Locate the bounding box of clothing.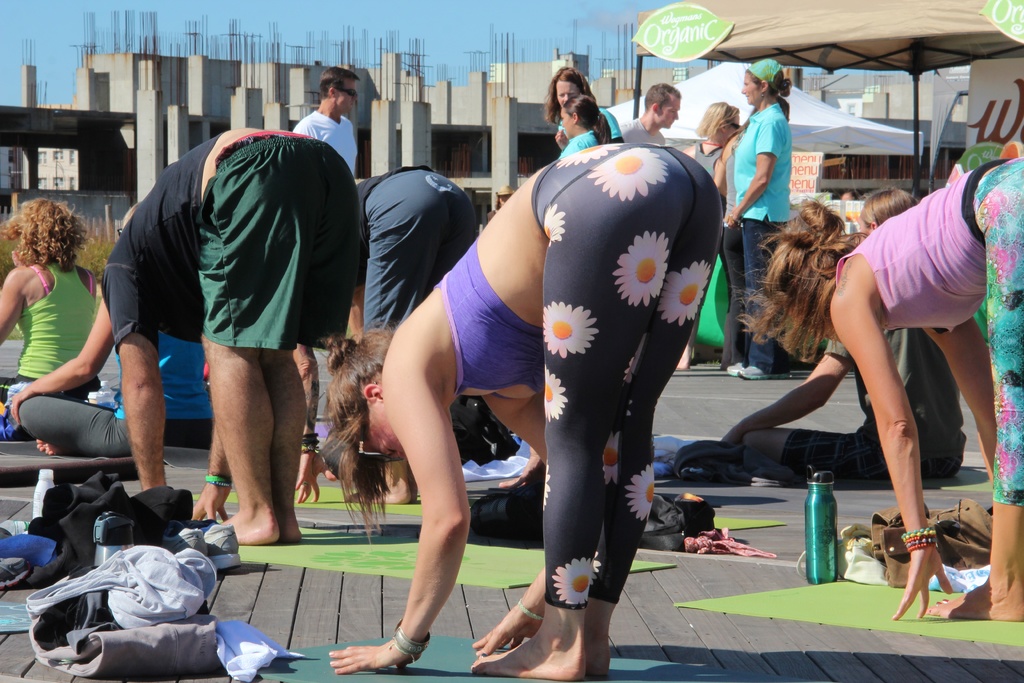
Bounding box: 724,102,794,366.
